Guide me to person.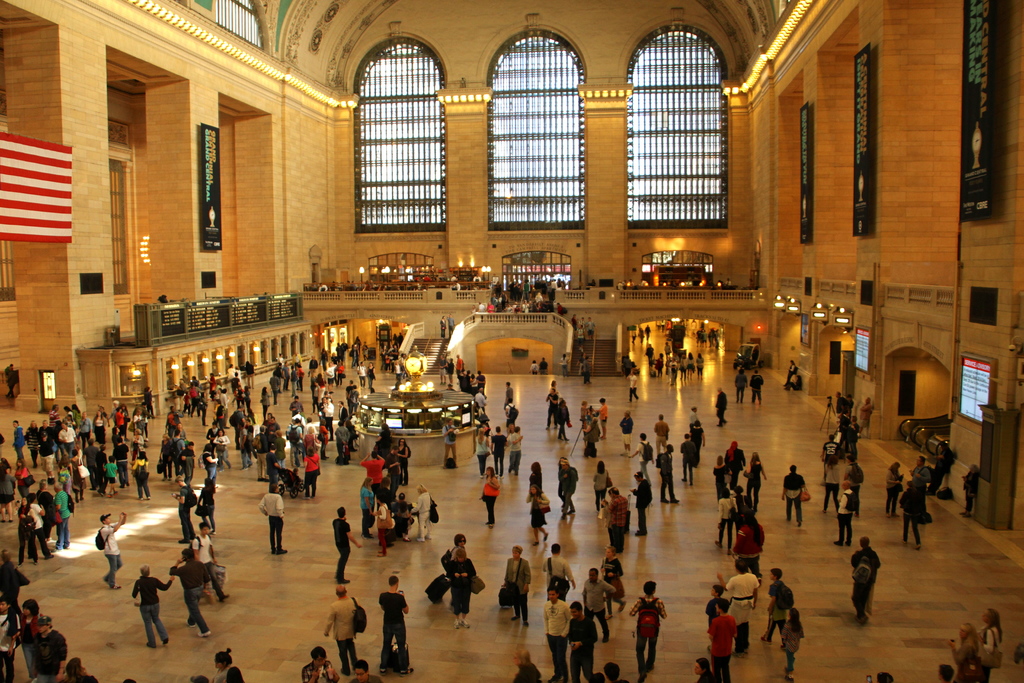
Guidance: BBox(500, 545, 533, 624).
